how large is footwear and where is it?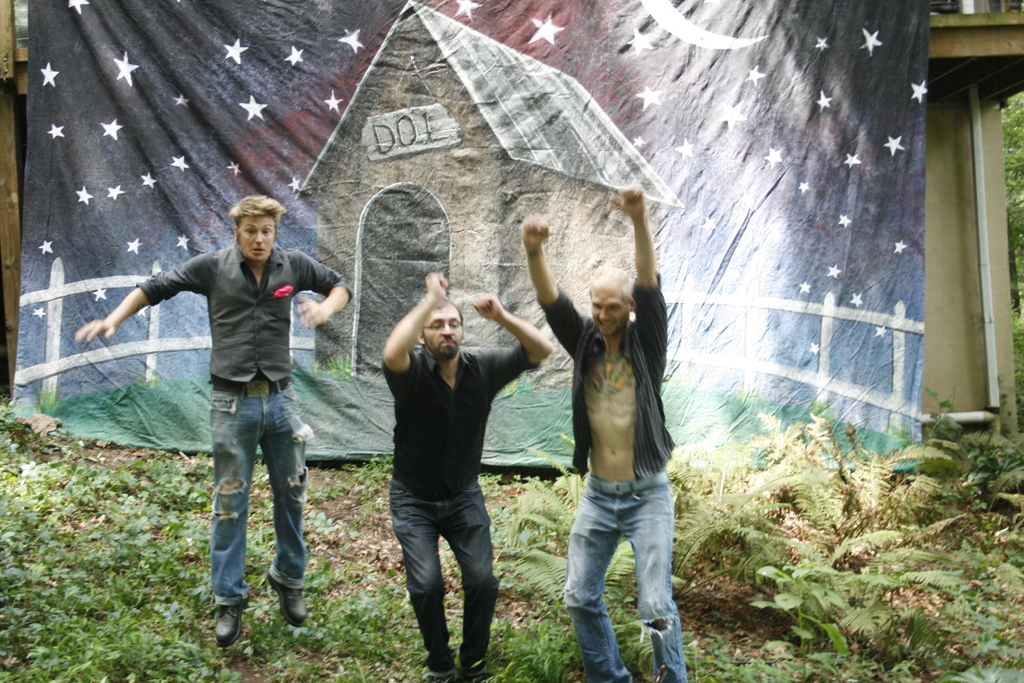
Bounding box: [x1=417, y1=668, x2=453, y2=682].
